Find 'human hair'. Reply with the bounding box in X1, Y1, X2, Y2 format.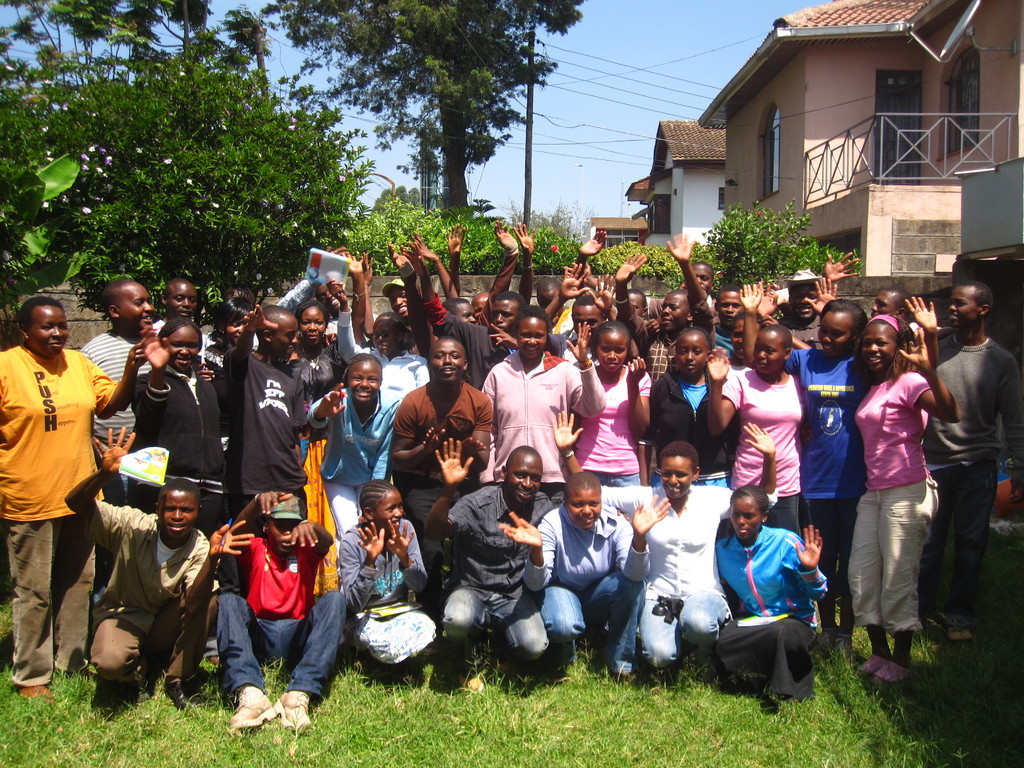
212, 295, 247, 336.
